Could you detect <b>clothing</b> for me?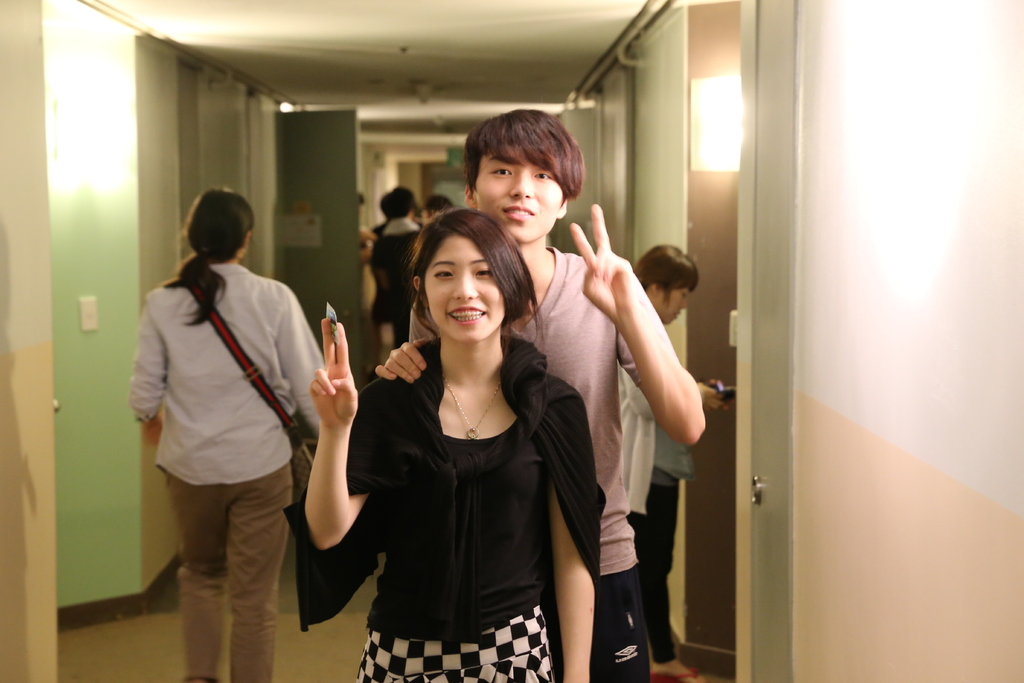
Detection result: left=157, top=463, right=293, bottom=682.
